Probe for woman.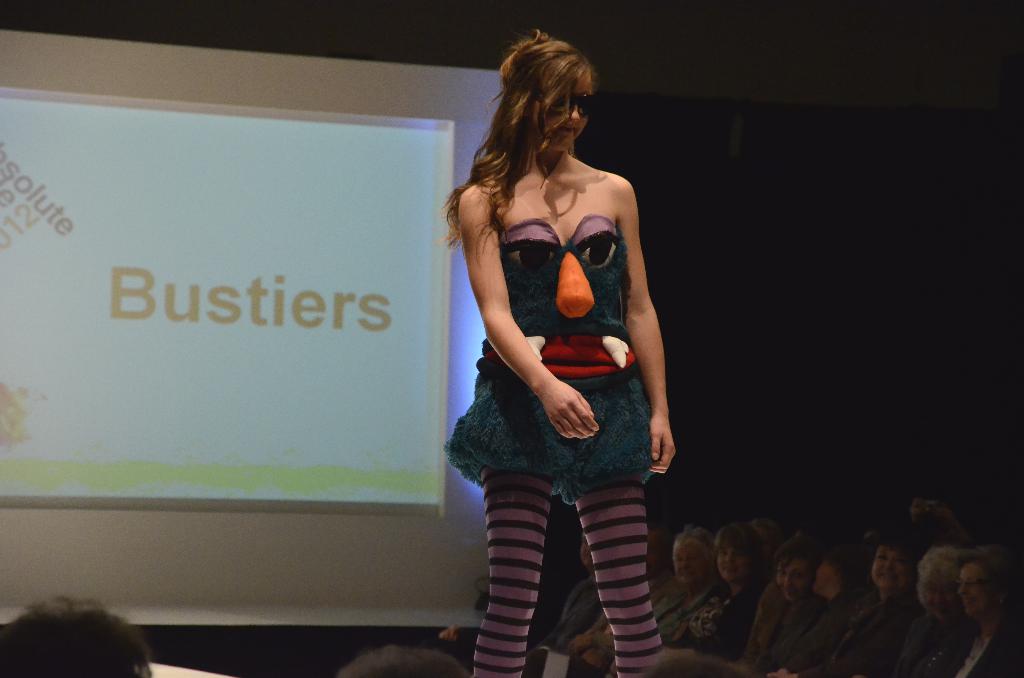
Probe result: crop(642, 523, 727, 640).
